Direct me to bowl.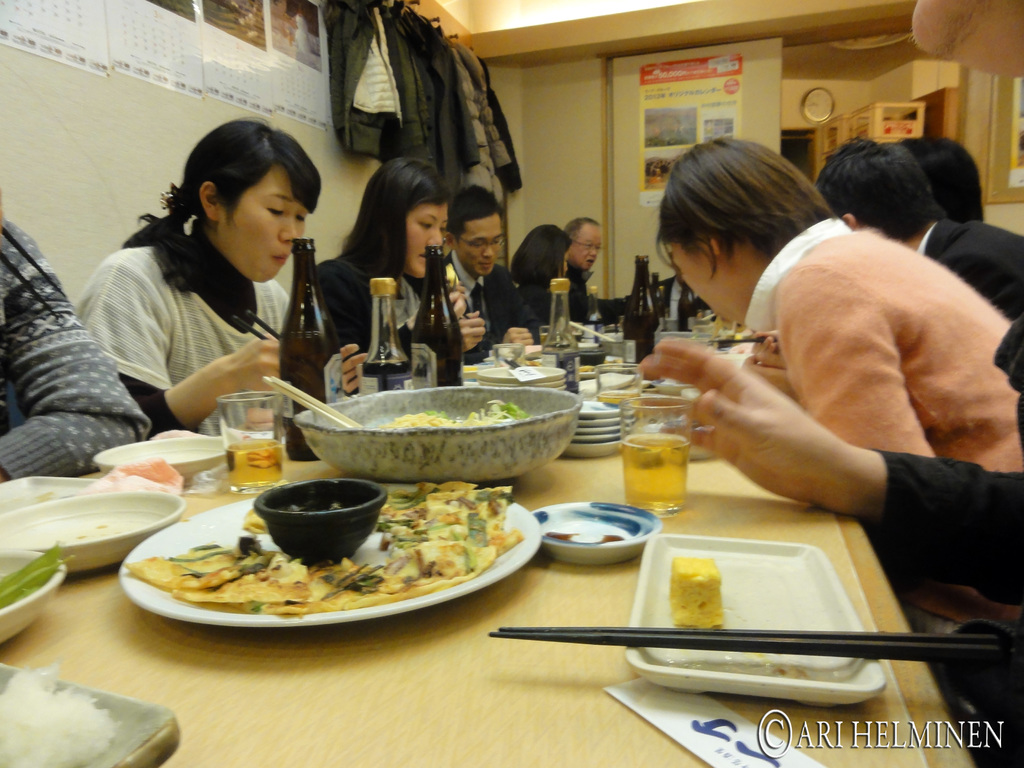
Direction: BBox(479, 367, 564, 381).
